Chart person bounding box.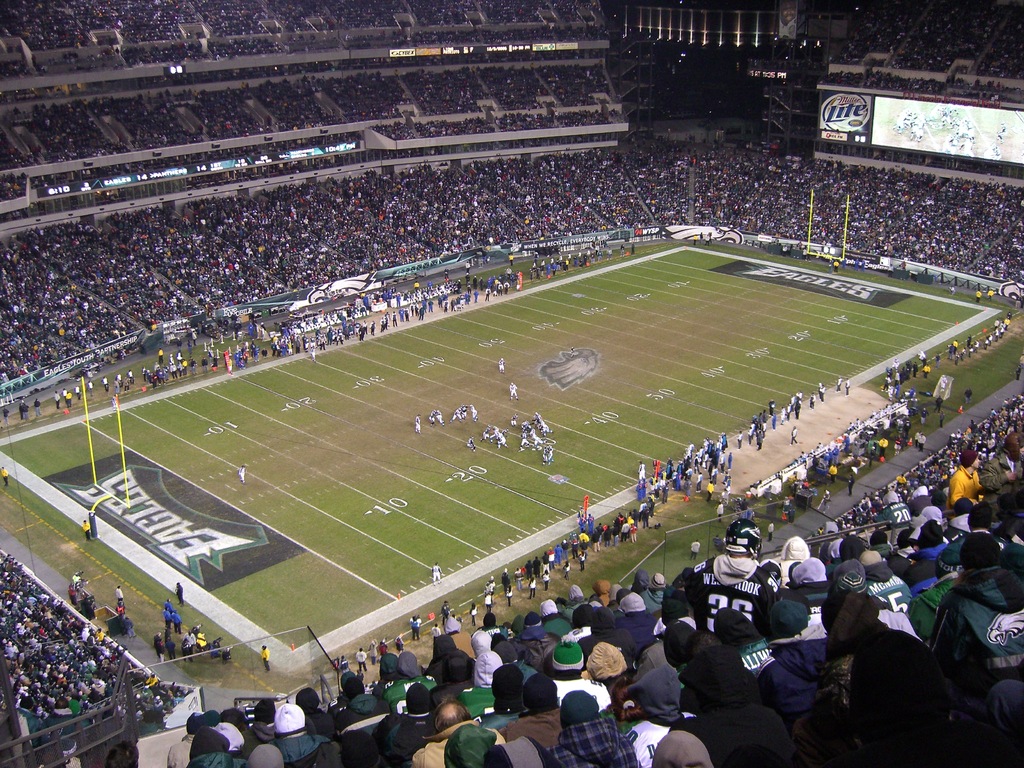
Charted: BBox(547, 635, 582, 680).
